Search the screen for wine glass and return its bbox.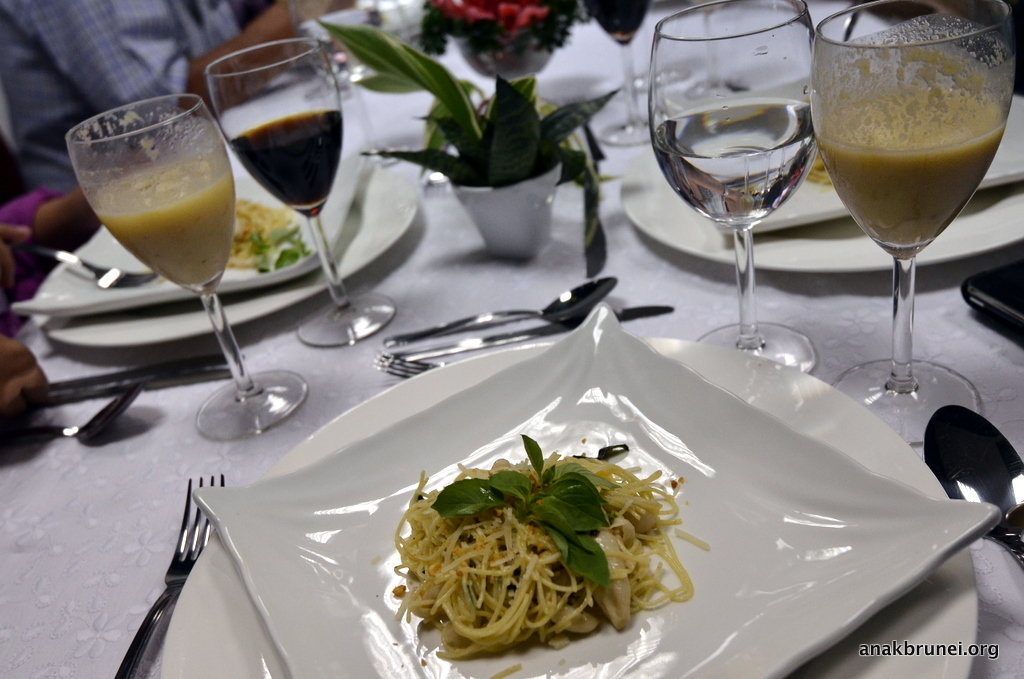
Found: 808 0 1013 444.
